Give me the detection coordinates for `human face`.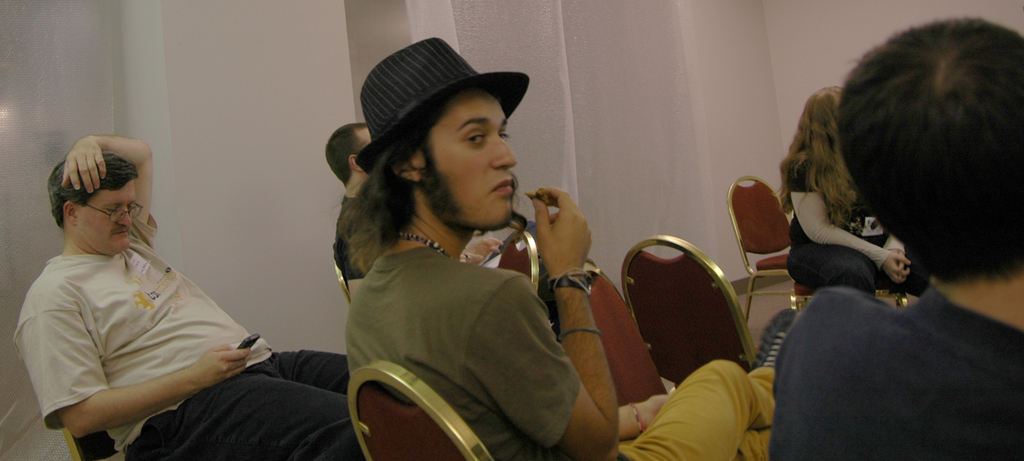
<box>75,179,136,251</box>.
